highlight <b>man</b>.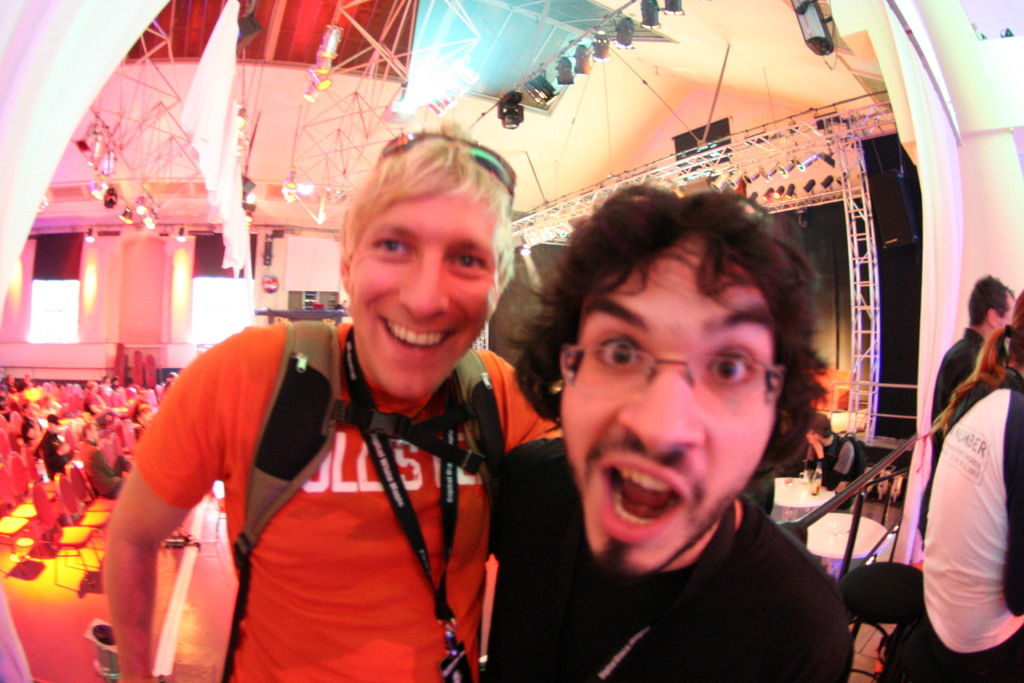
Highlighted region: left=461, top=160, right=916, bottom=659.
